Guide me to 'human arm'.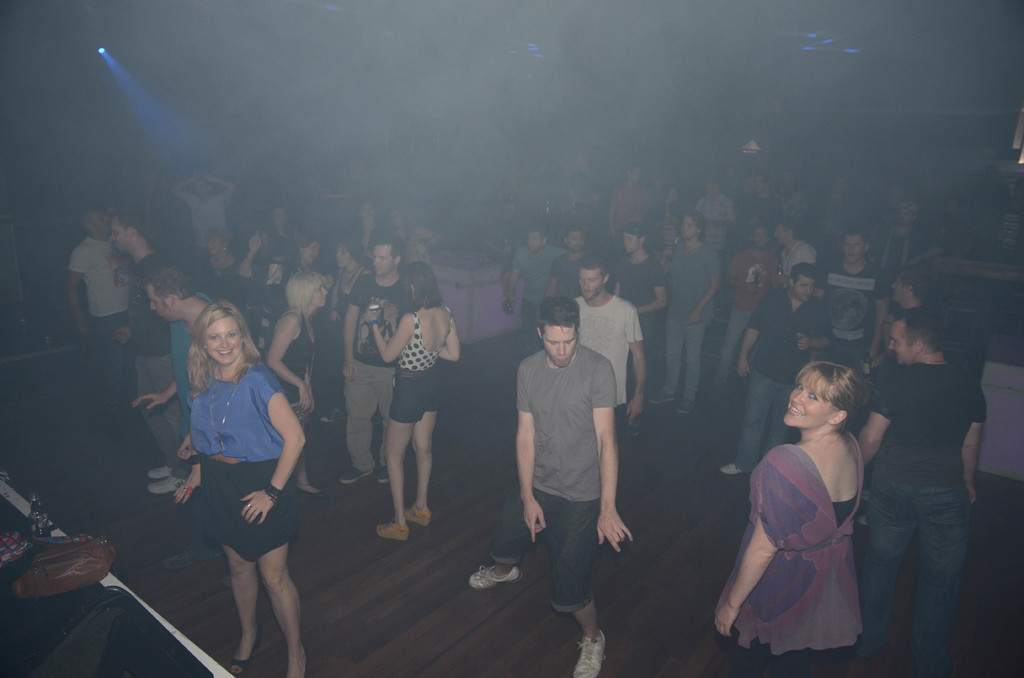
Guidance: 362/316/412/365.
